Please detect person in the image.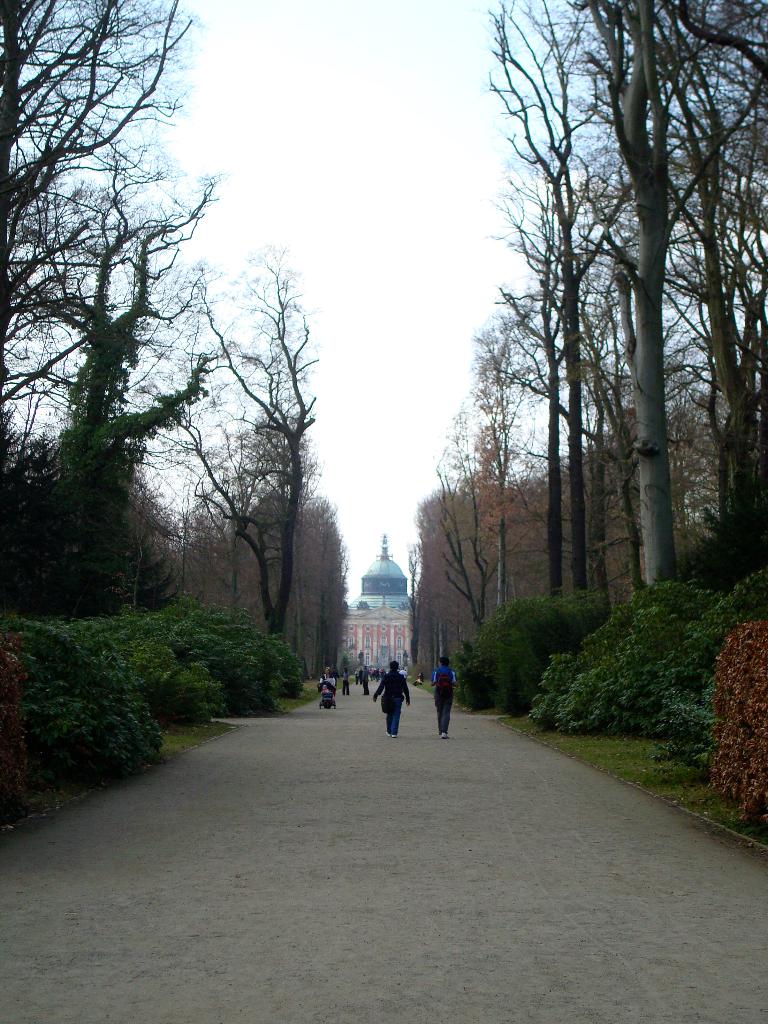
[334,672,348,693].
